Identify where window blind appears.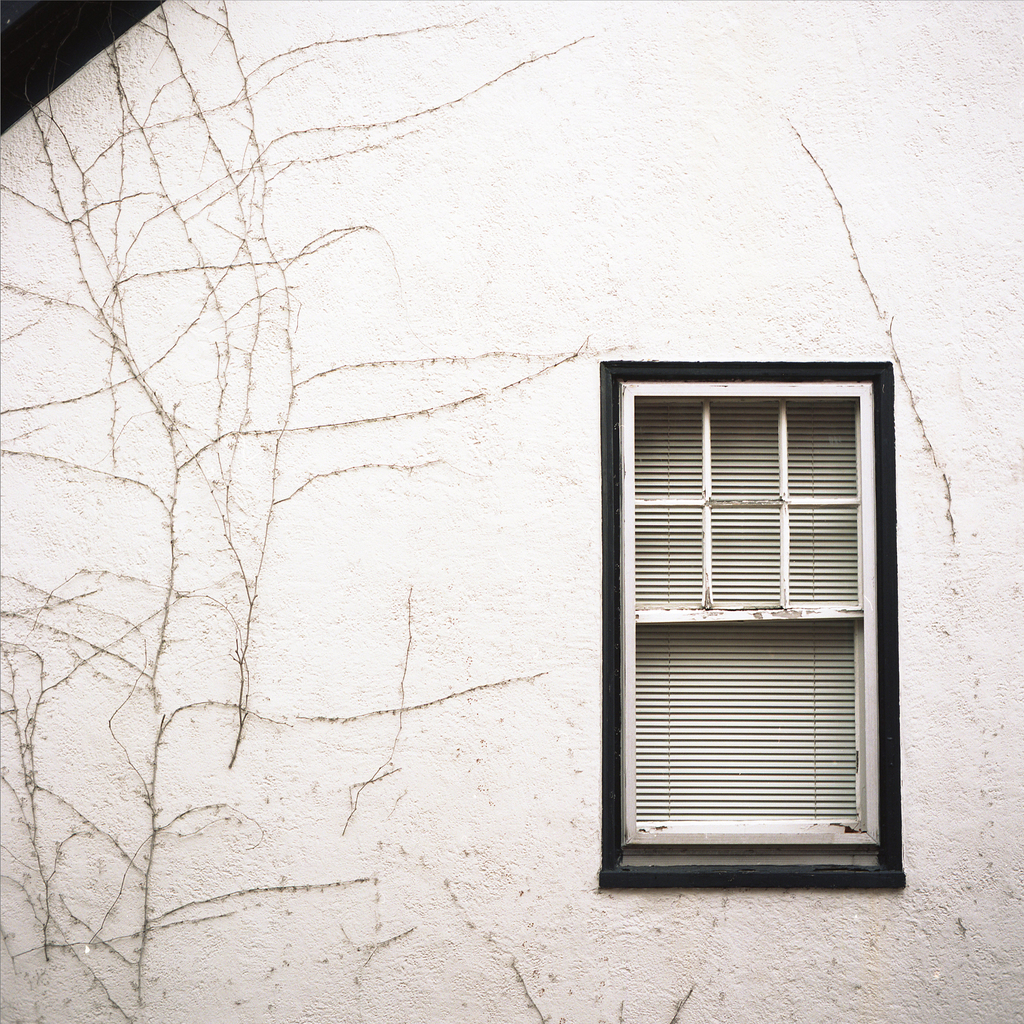
Appears at {"left": 627, "top": 410, "right": 856, "bottom": 823}.
